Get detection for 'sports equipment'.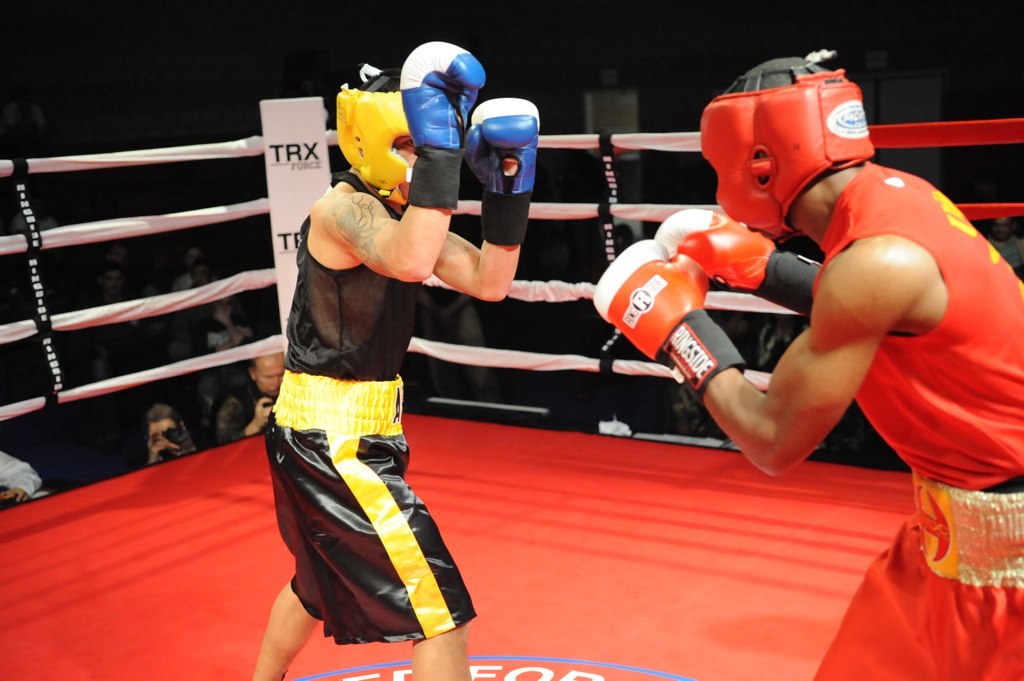
Detection: Rect(397, 41, 484, 210).
